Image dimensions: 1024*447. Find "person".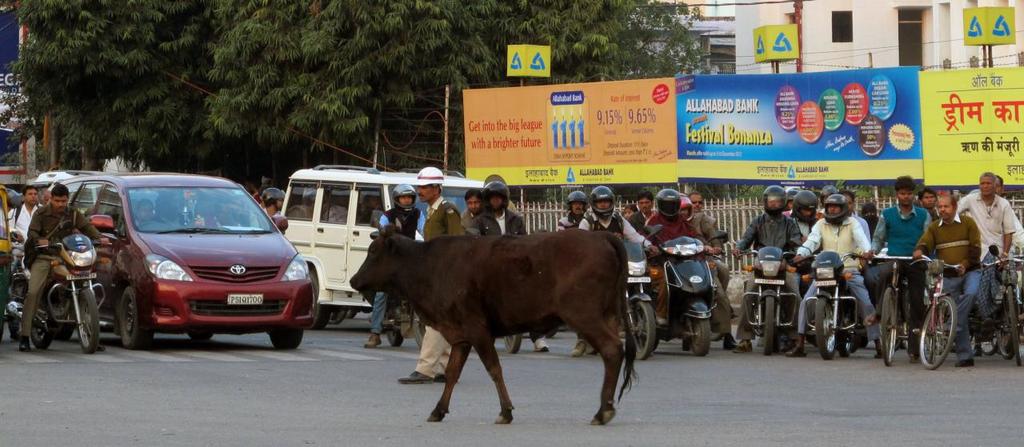
[687,190,727,258].
